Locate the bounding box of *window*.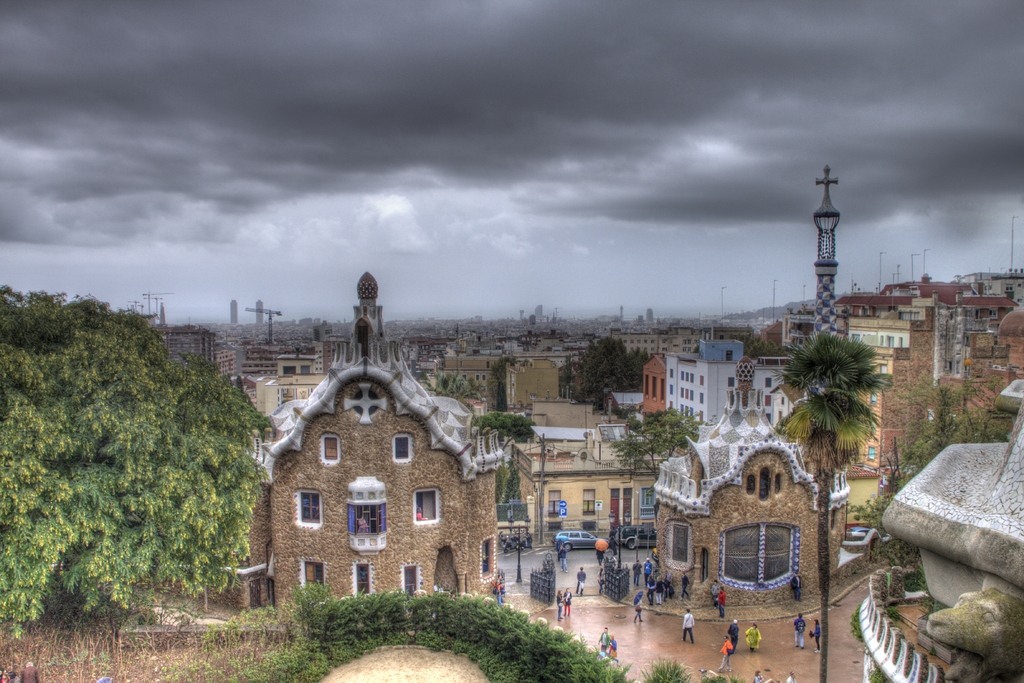
Bounding box: Rect(483, 540, 488, 572).
